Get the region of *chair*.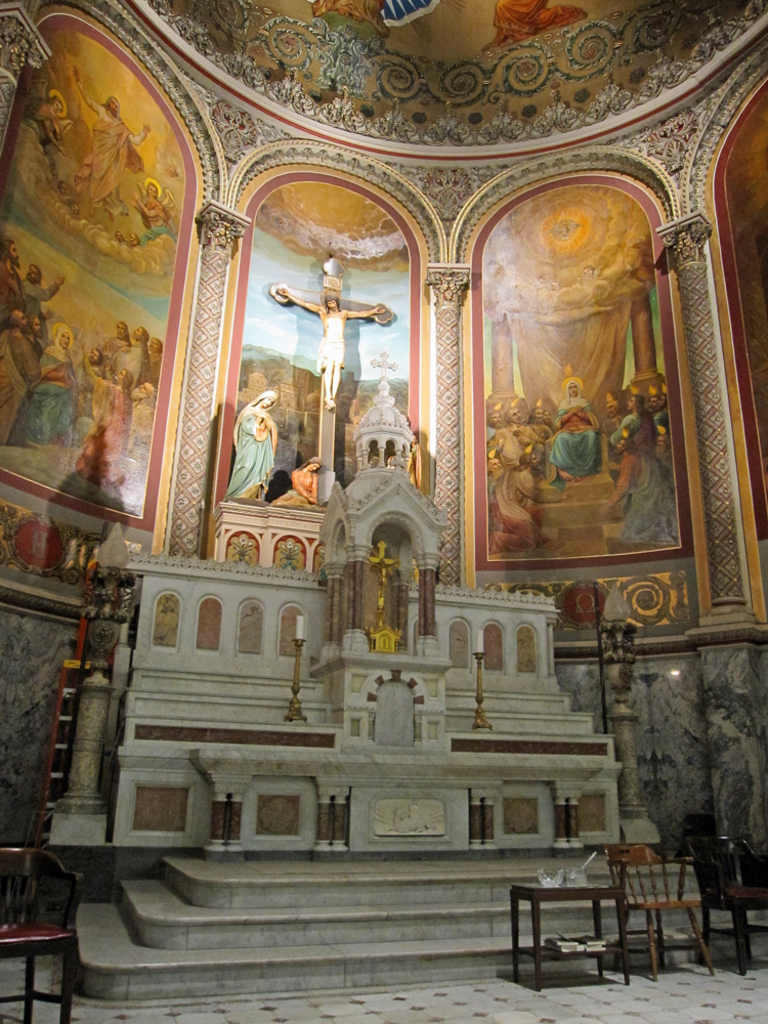
[602,846,716,981].
